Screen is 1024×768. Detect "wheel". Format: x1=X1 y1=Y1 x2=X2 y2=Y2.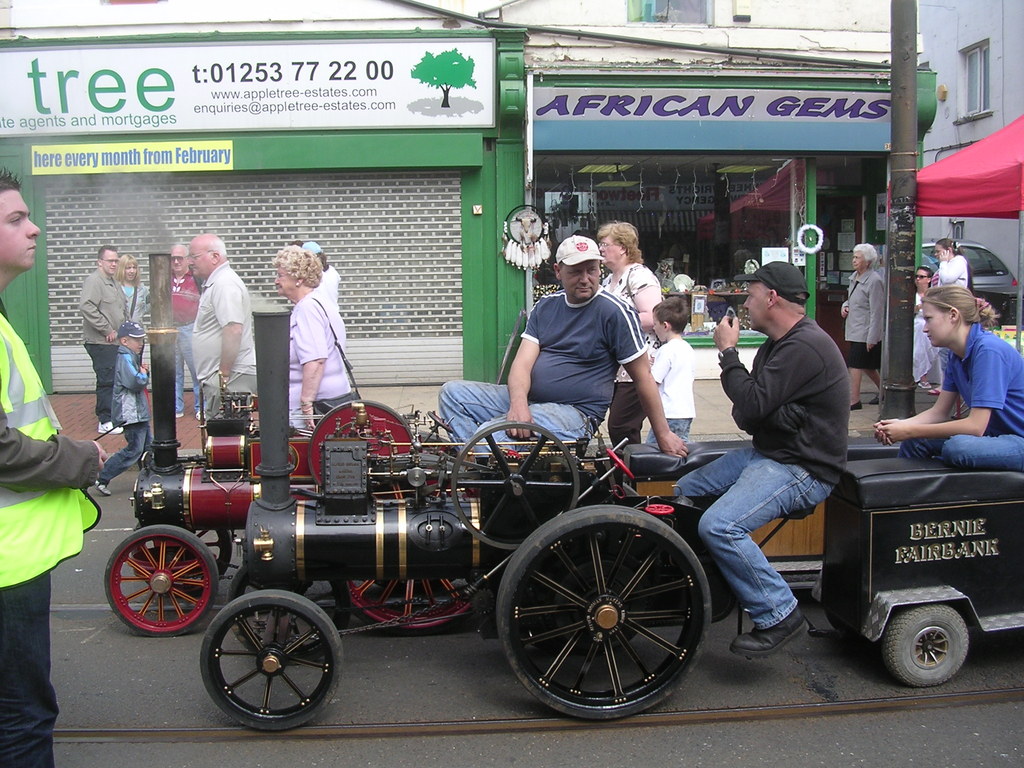
x1=198 y1=589 x2=345 y2=737.
